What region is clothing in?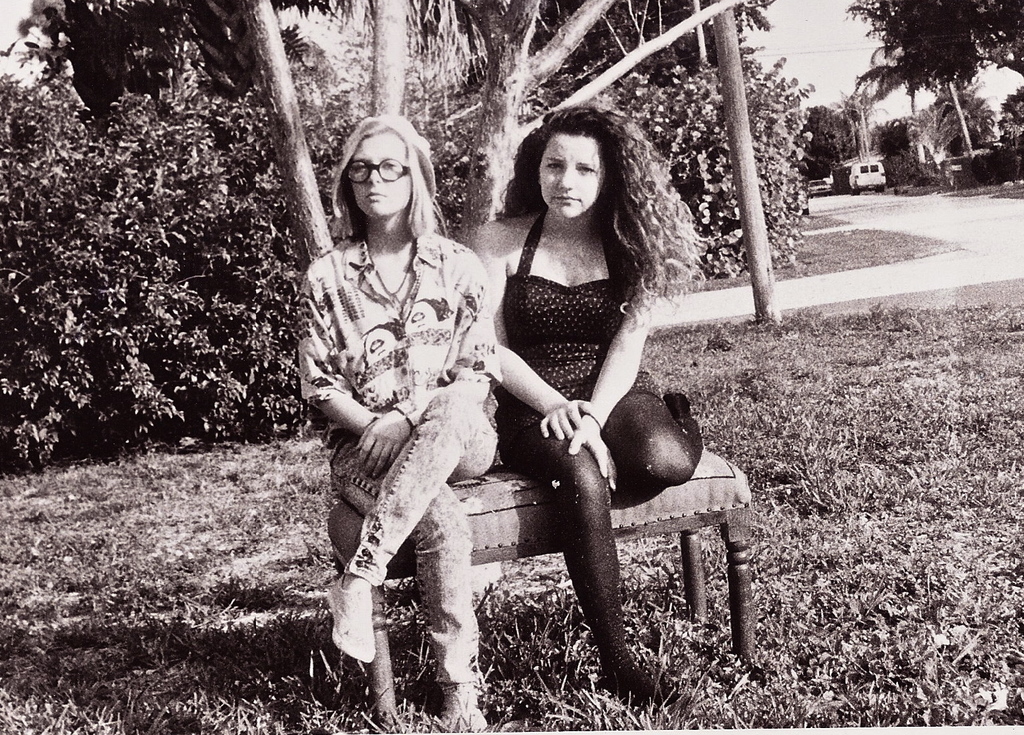
<region>497, 210, 695, 665</region>.
